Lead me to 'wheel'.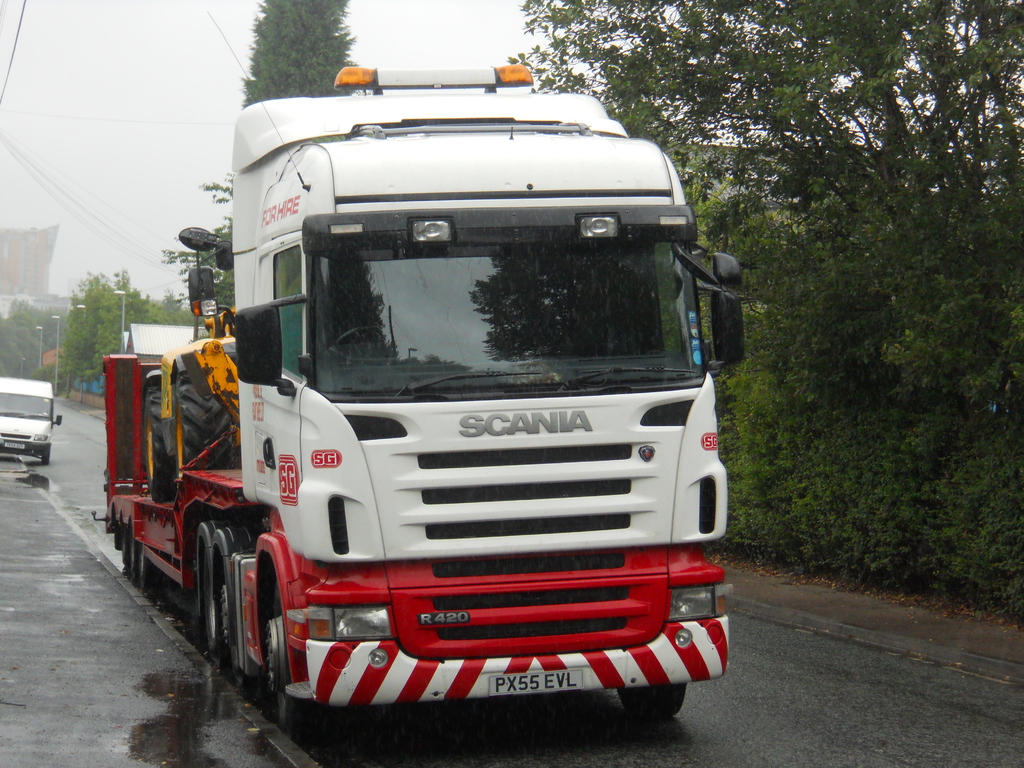
Lead to (left=265, top=577, right=323, bottom=740).
